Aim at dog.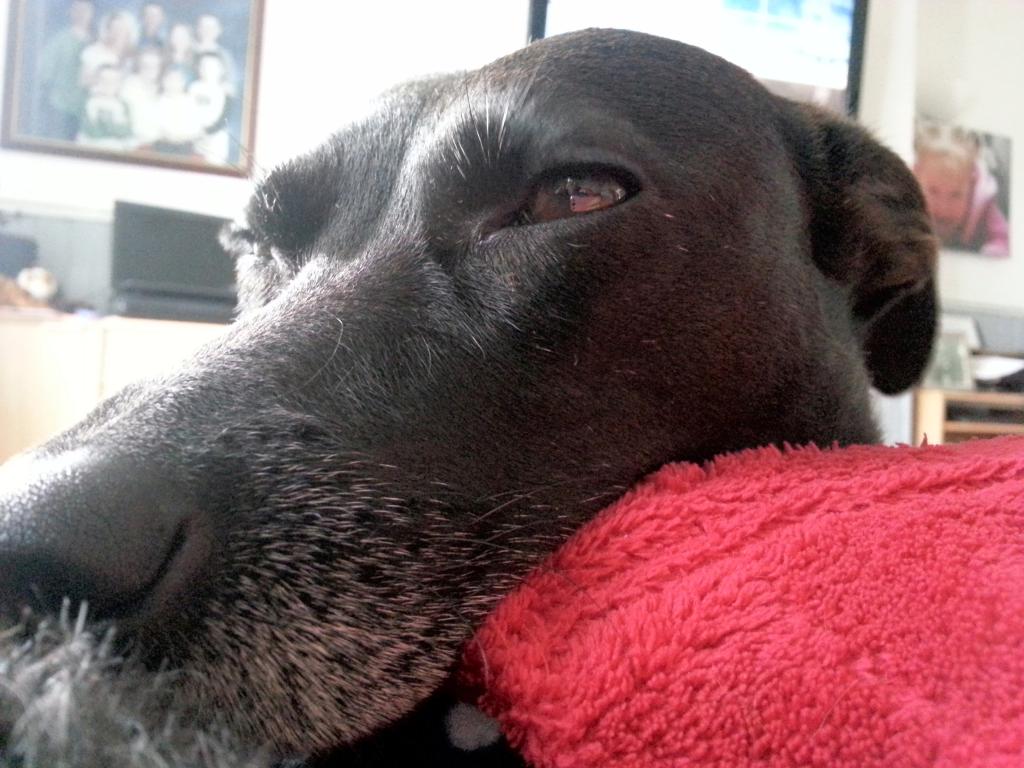
Aimed at region(0, 28, 940, 767).
